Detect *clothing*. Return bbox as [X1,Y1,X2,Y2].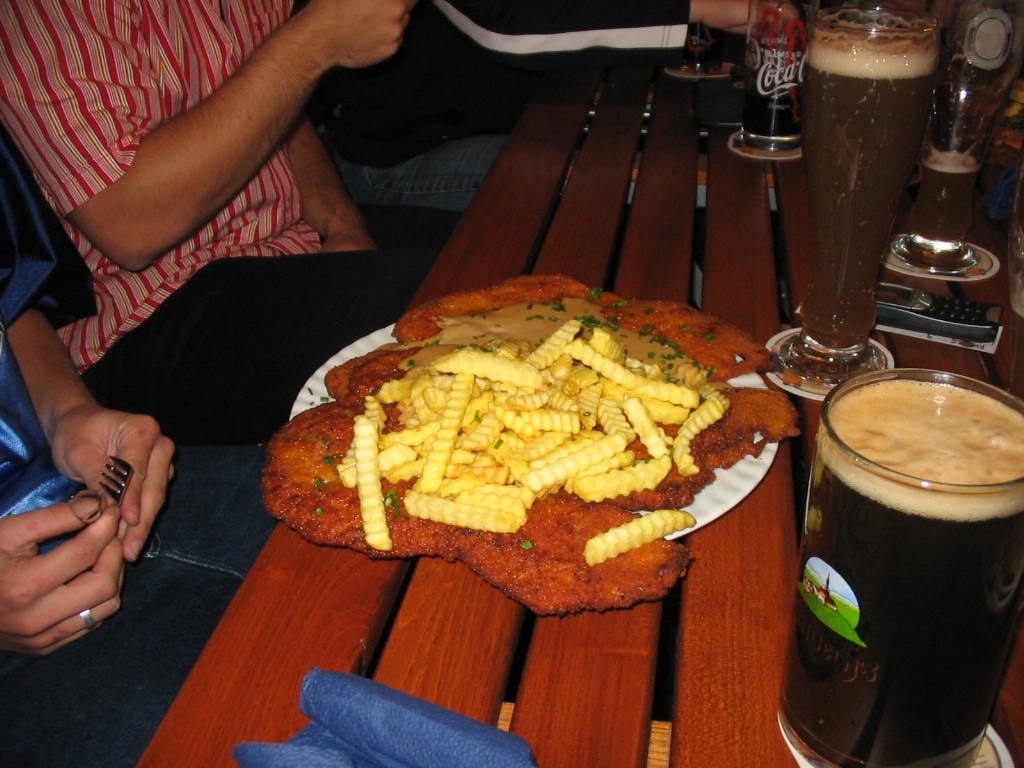
[0,0,449,441].
